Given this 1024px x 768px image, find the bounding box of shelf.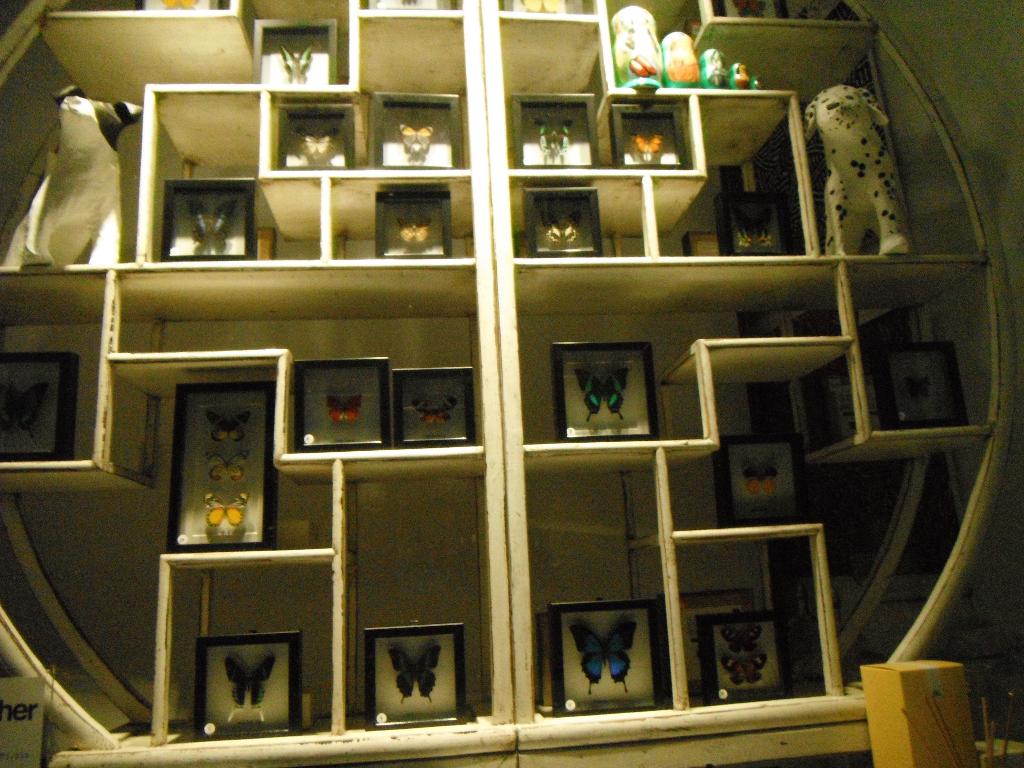
bbox=[0, 0, 1023, 767].
